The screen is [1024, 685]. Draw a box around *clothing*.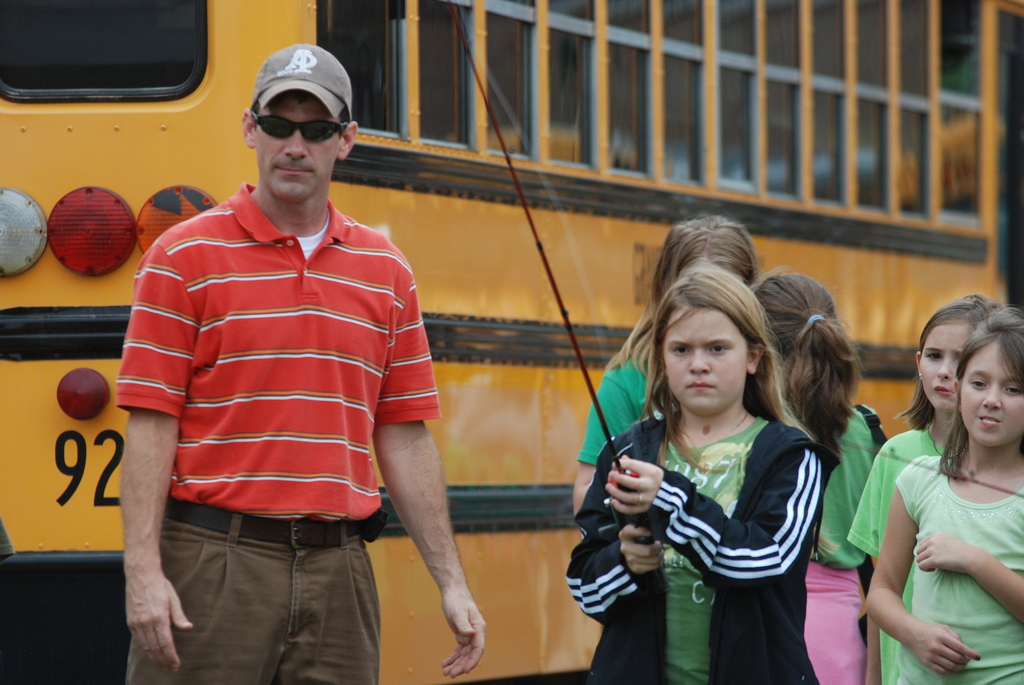
locate(557, 357, 668, 459).
